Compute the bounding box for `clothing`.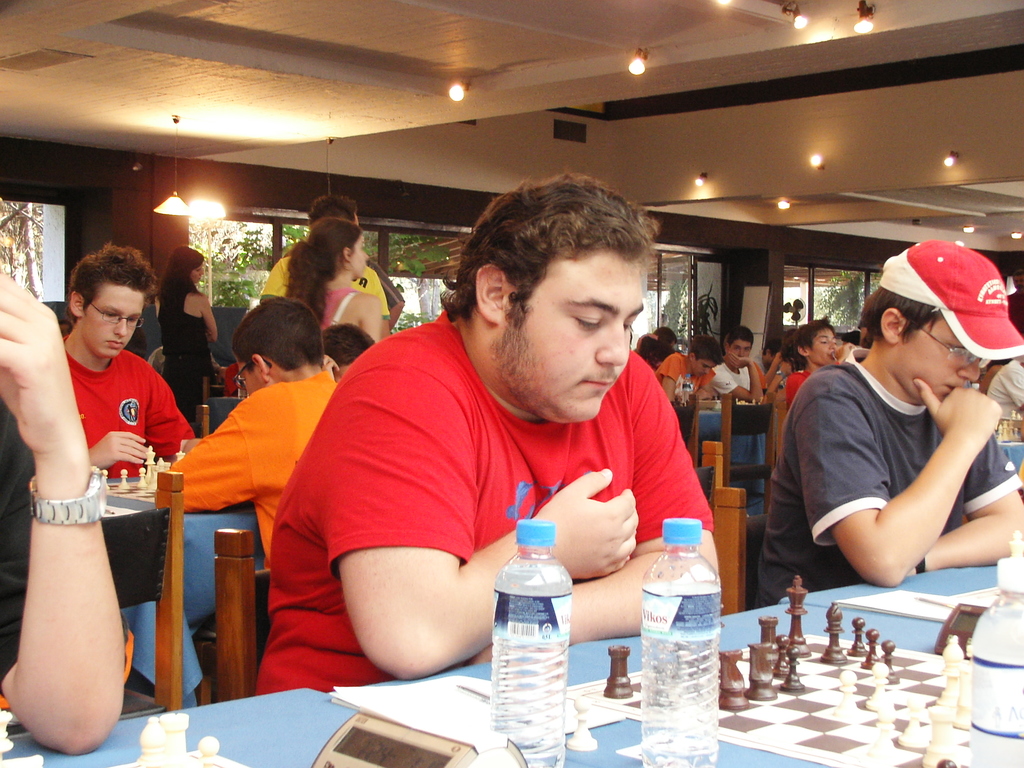
<box>752,351,1019,610</box>.
